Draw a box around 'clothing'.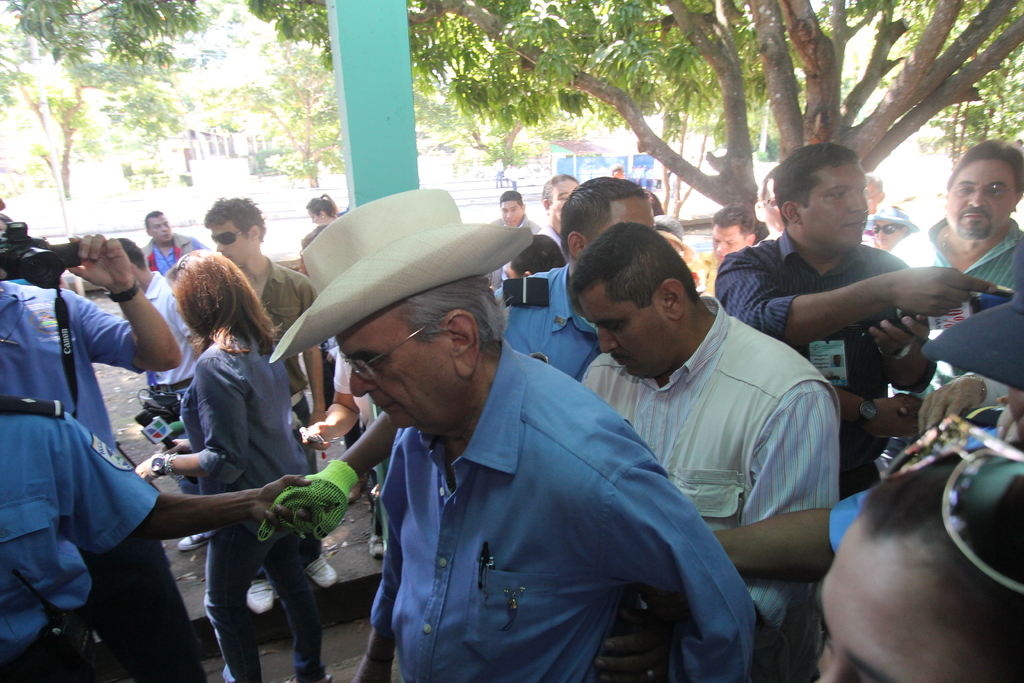
498, 263, 605, 388.
